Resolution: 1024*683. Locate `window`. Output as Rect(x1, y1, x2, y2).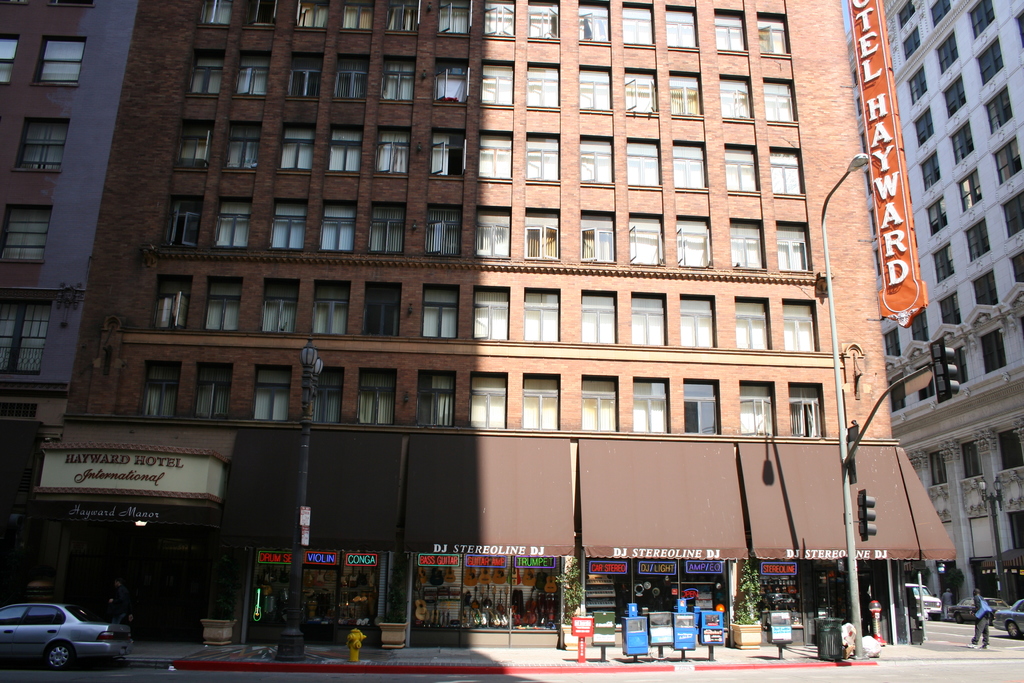
Rect(421, 286, 460, 336).
